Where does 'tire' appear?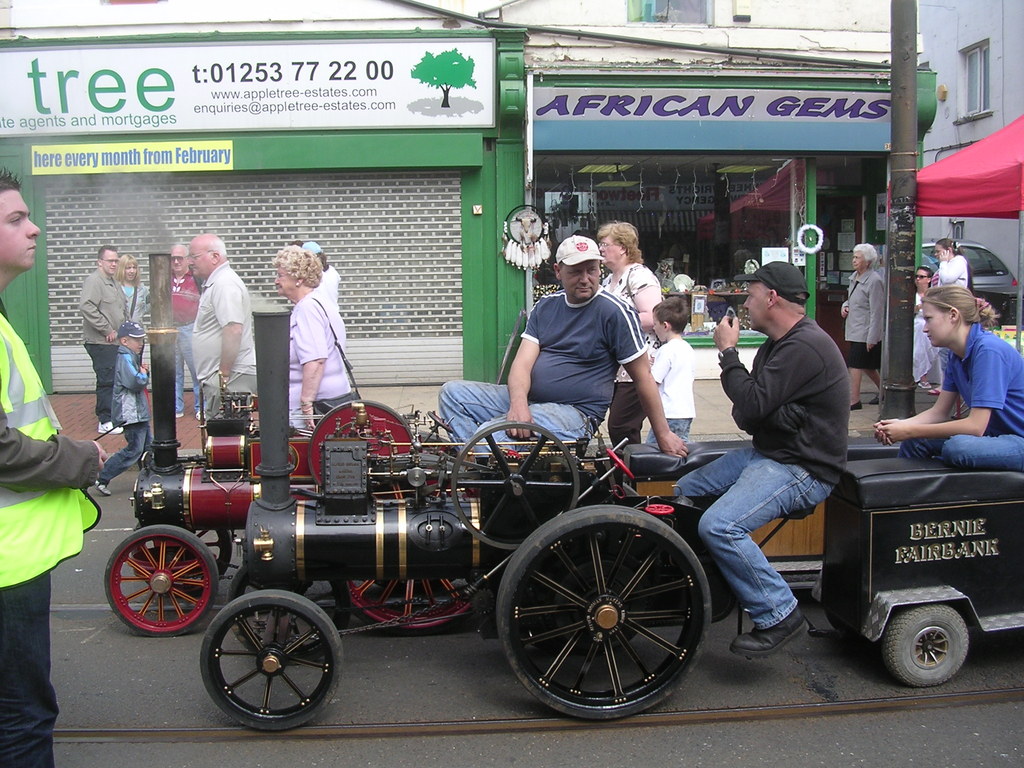
Appears at box=[104, 523, 216, 630].
